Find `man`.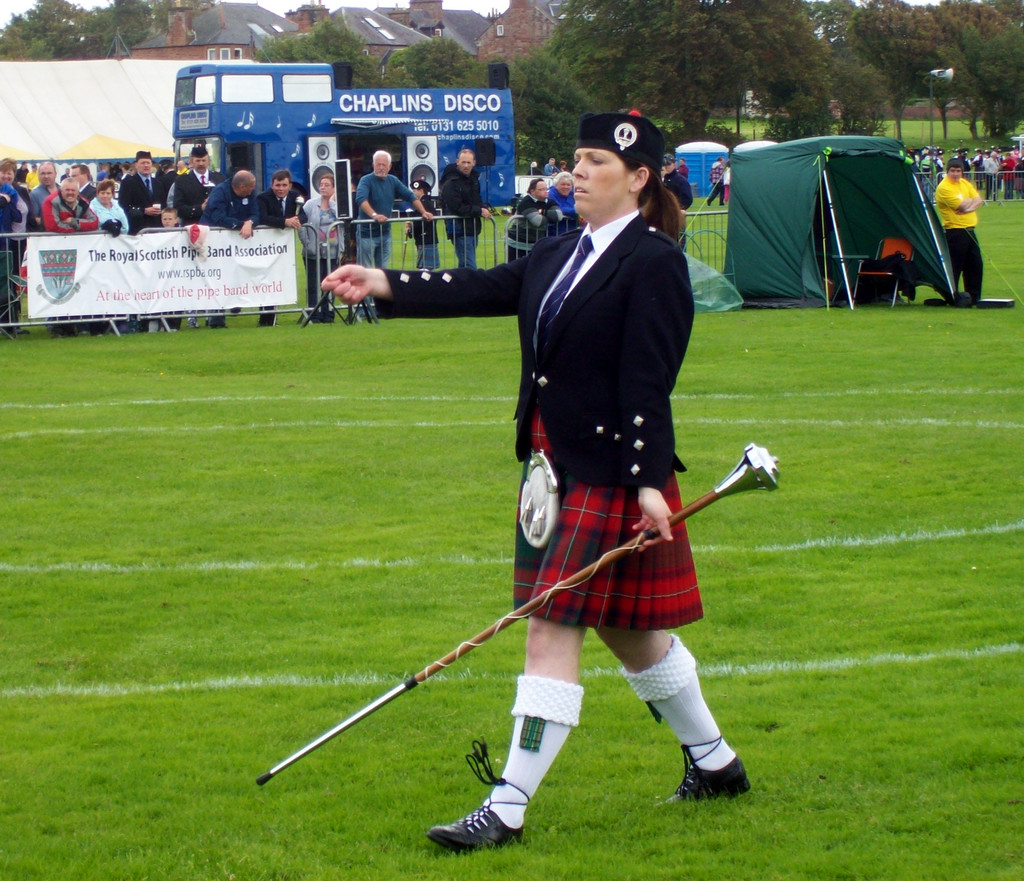
[left=548, top=172, right=580, bottom=222].
